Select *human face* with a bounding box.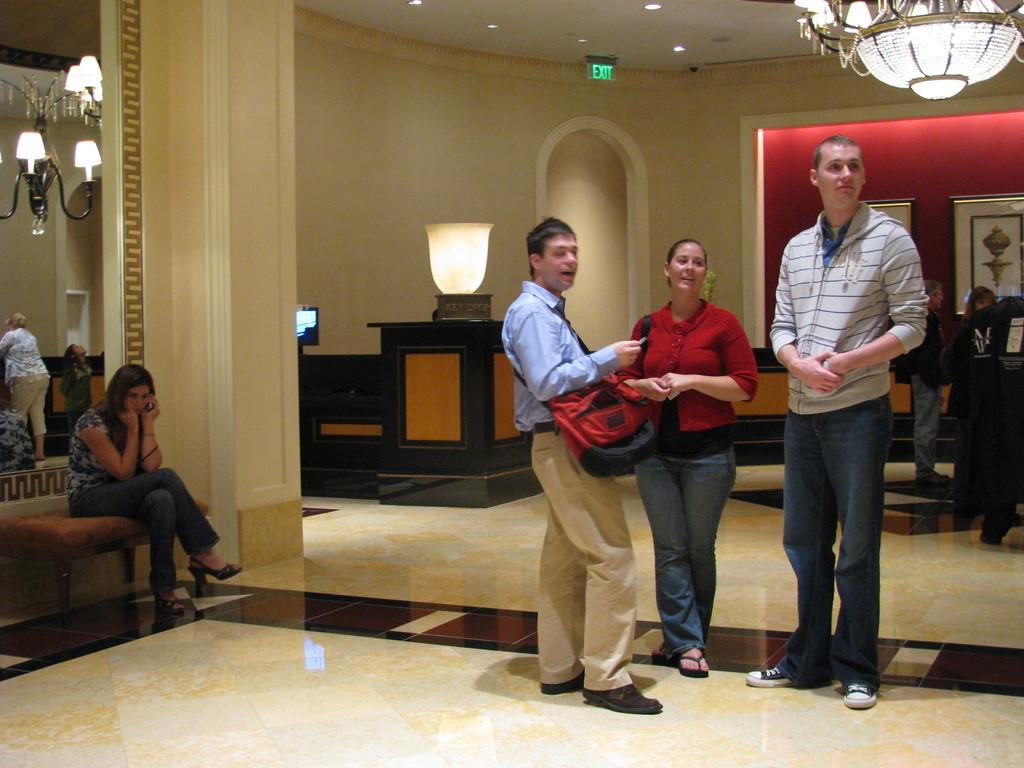
box(670, 244, 706, 289).
